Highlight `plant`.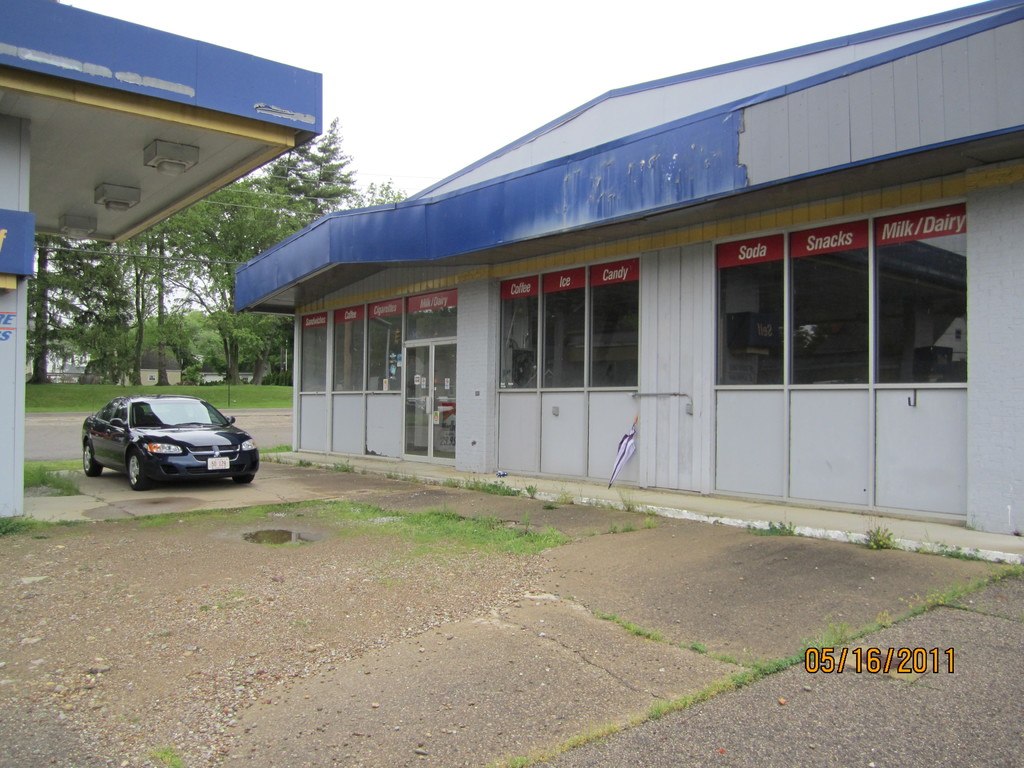
Highlighted region: (left=19, top=454, right=93, bottom=495).
